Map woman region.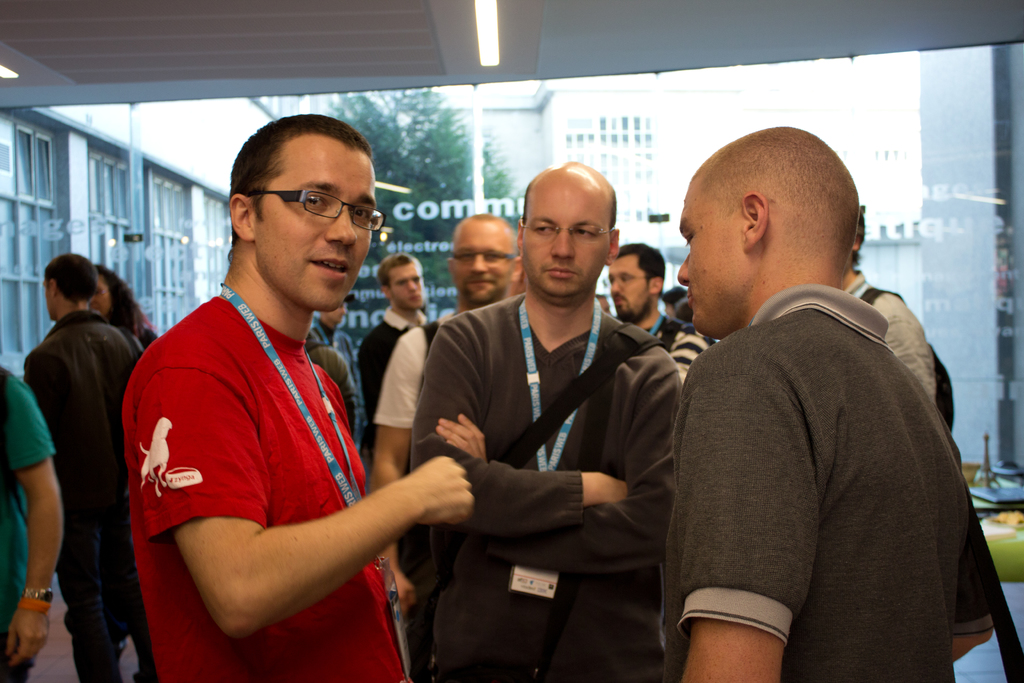
Mapped to rect(88, 263, 157, 362).
